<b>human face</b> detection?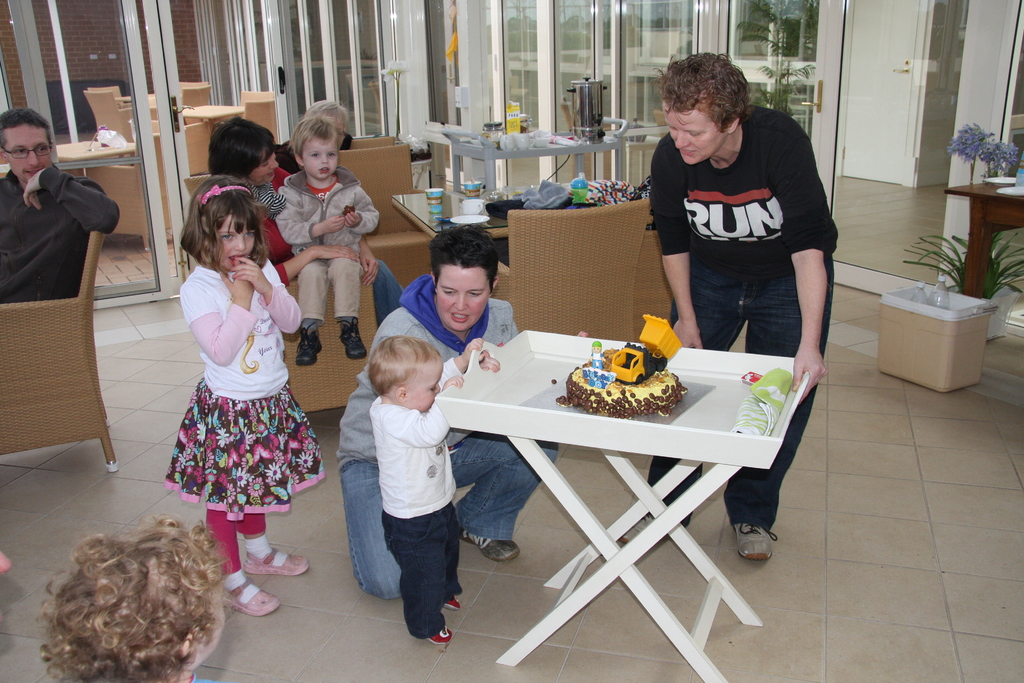
box(250, 143, 279, 183)
